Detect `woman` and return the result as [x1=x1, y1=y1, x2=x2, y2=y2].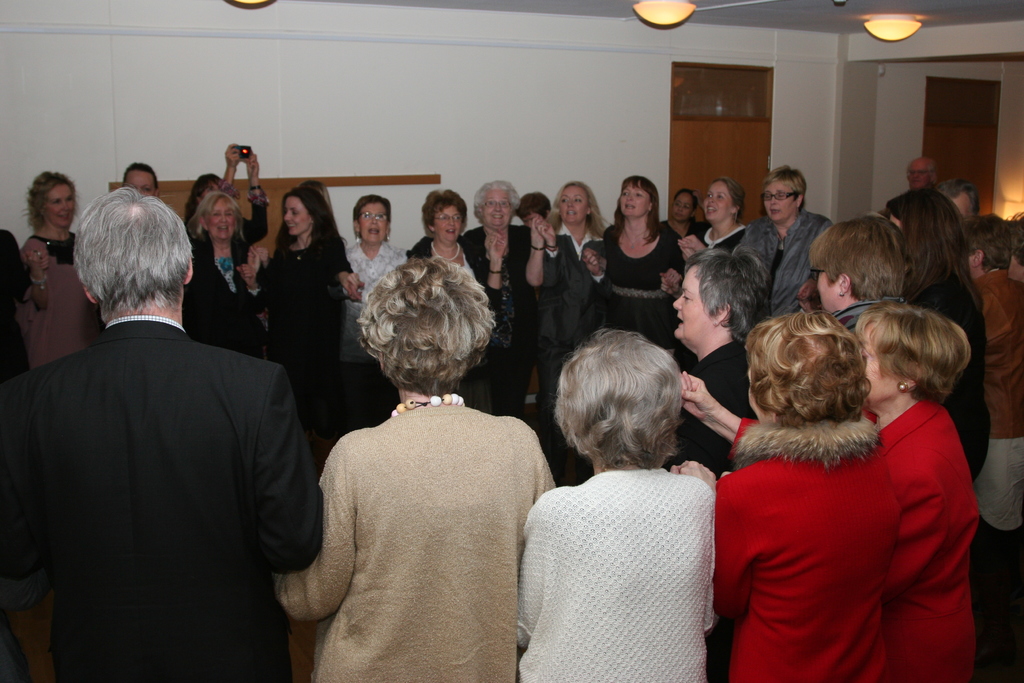
[x1=463, y1=181, x2=542, y2=410].
